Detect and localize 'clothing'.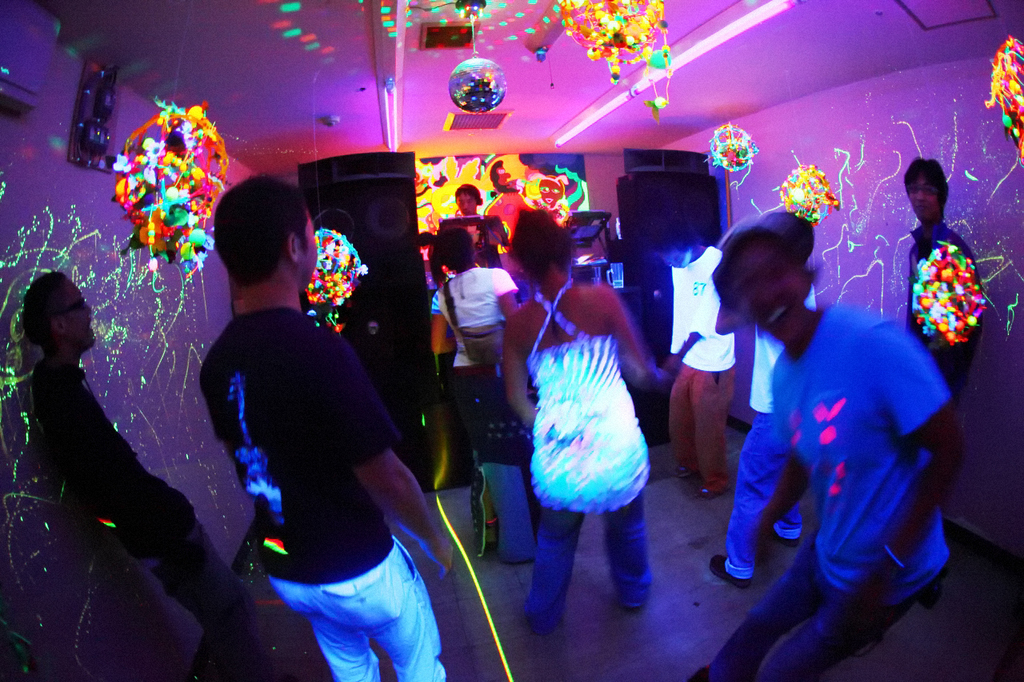
Localized at (740,287,818,584).
